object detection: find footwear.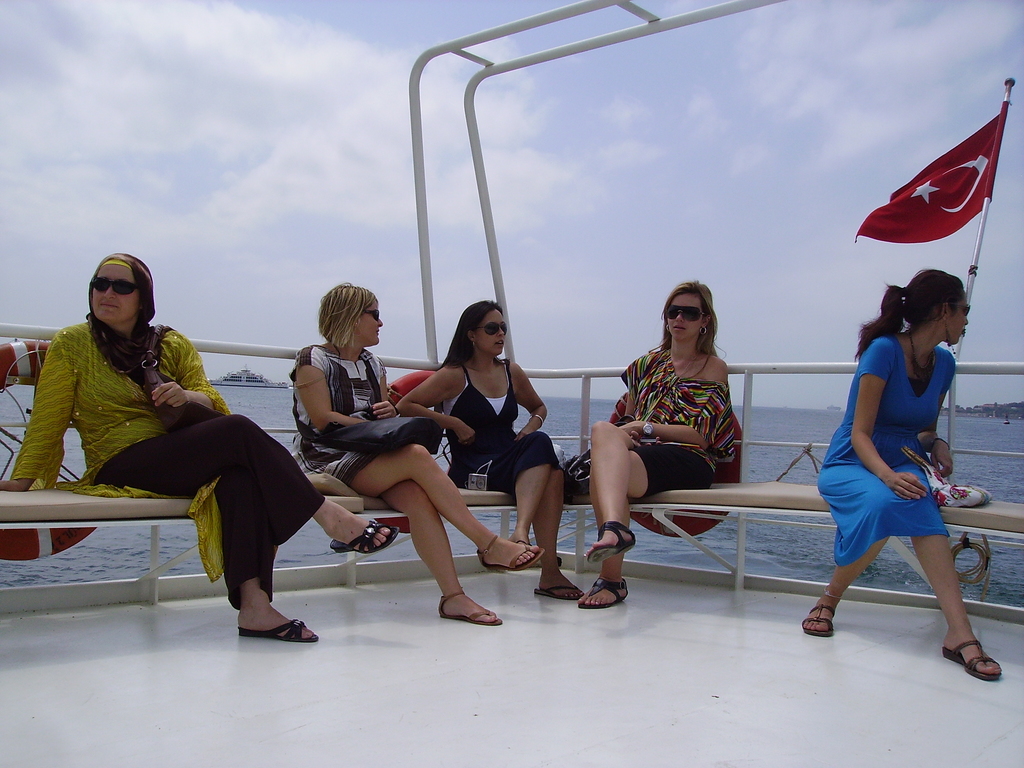
[797,607,834,637].
